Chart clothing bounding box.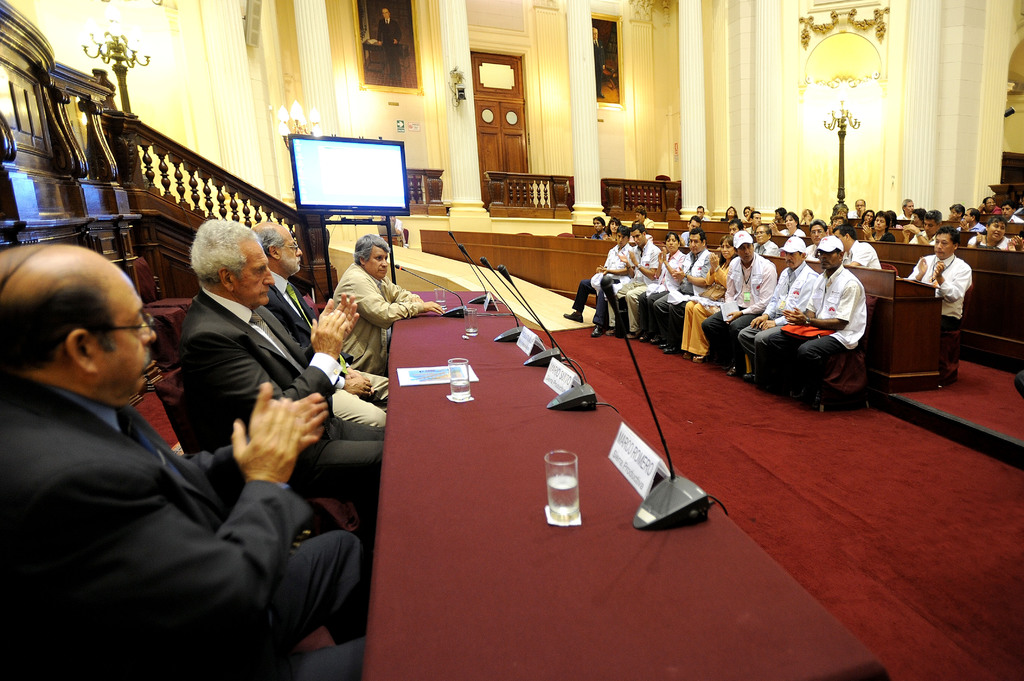
Charted: x1=741, y1=216, x2=754, y2=221.
